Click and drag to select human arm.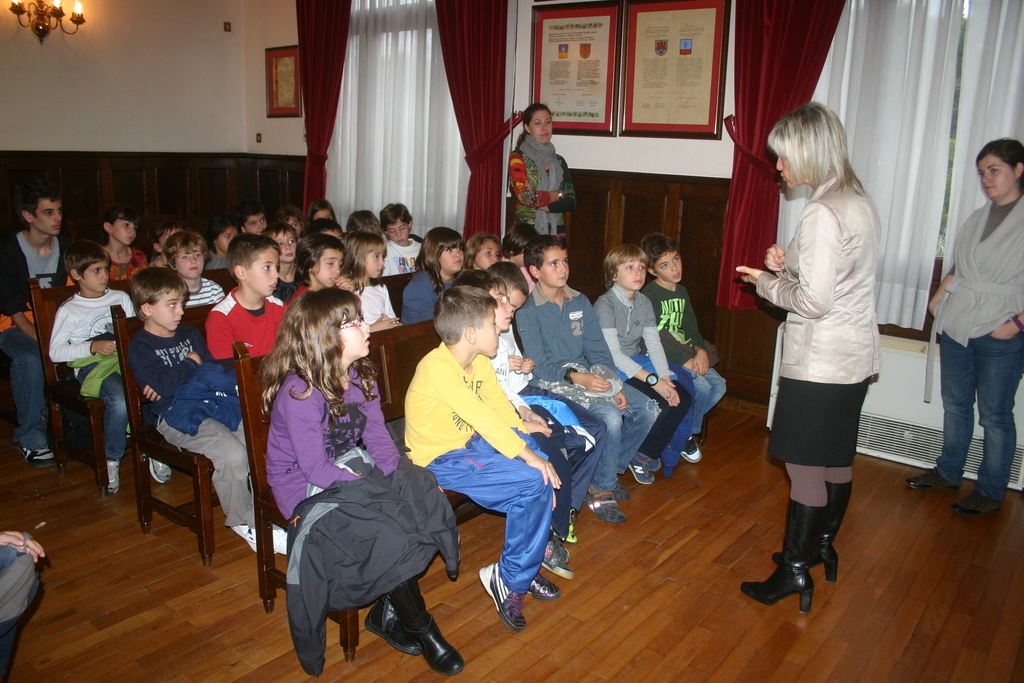
Selection: 47 304 116 366.
